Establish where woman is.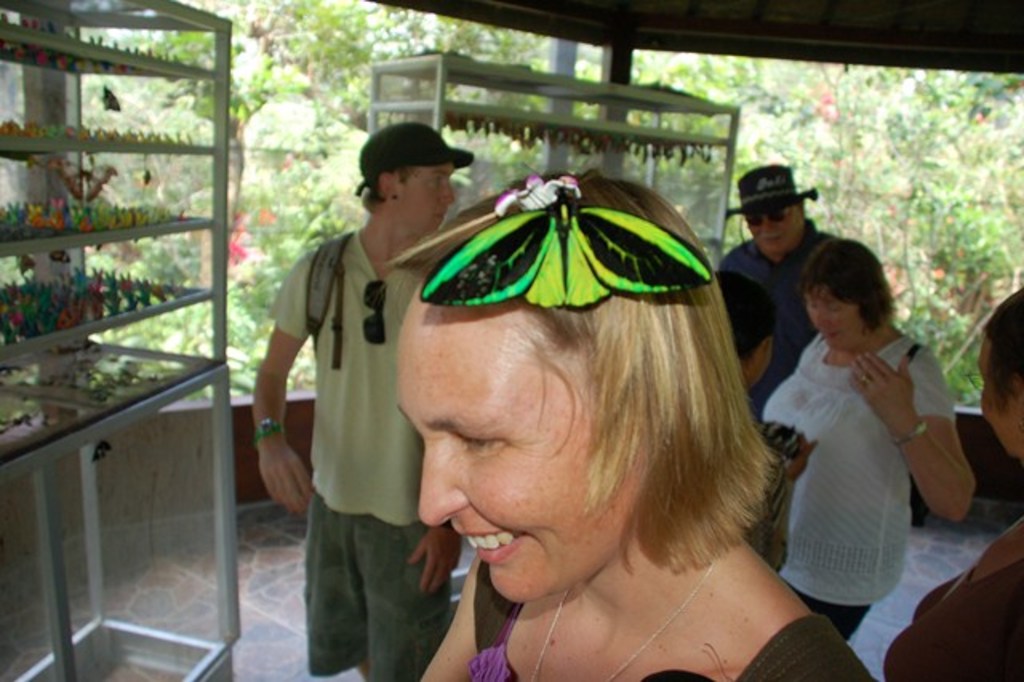
Established at (883,290,1022,680).
